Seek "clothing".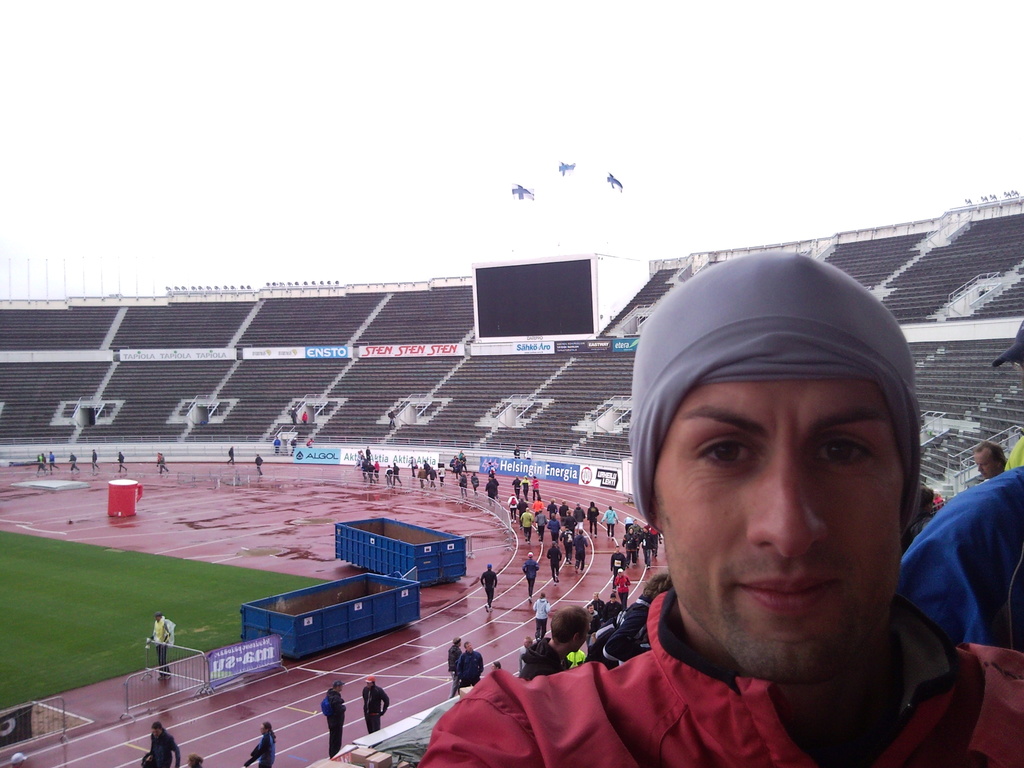
{"x1": 274, "y1": 437, "x2": 279, "y2": 452}.
